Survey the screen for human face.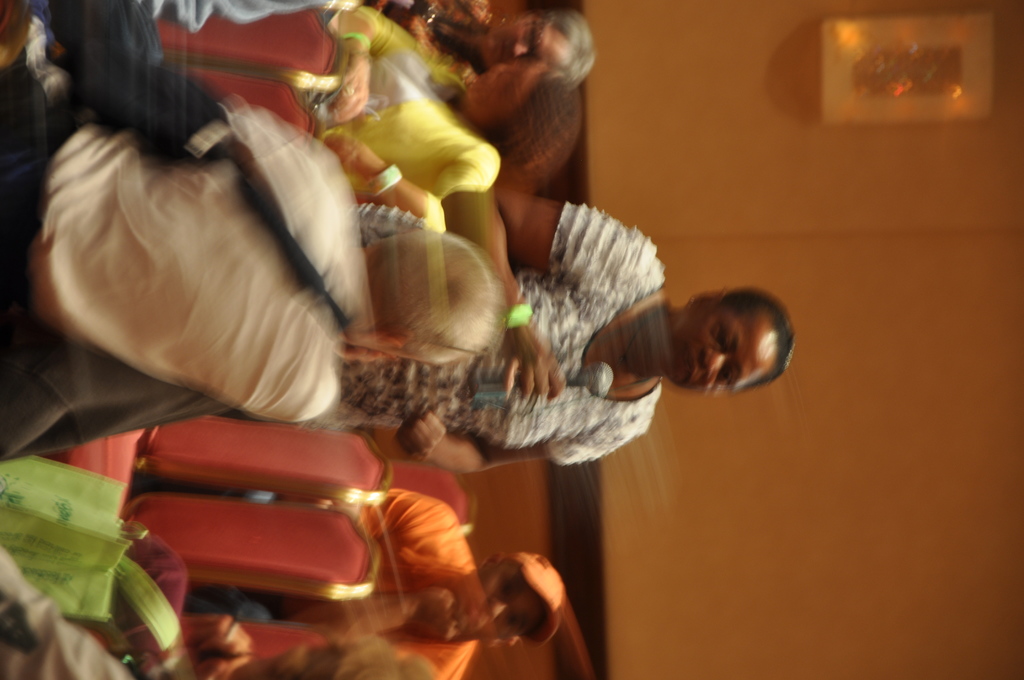
Survey found: 661 308 774 388.
